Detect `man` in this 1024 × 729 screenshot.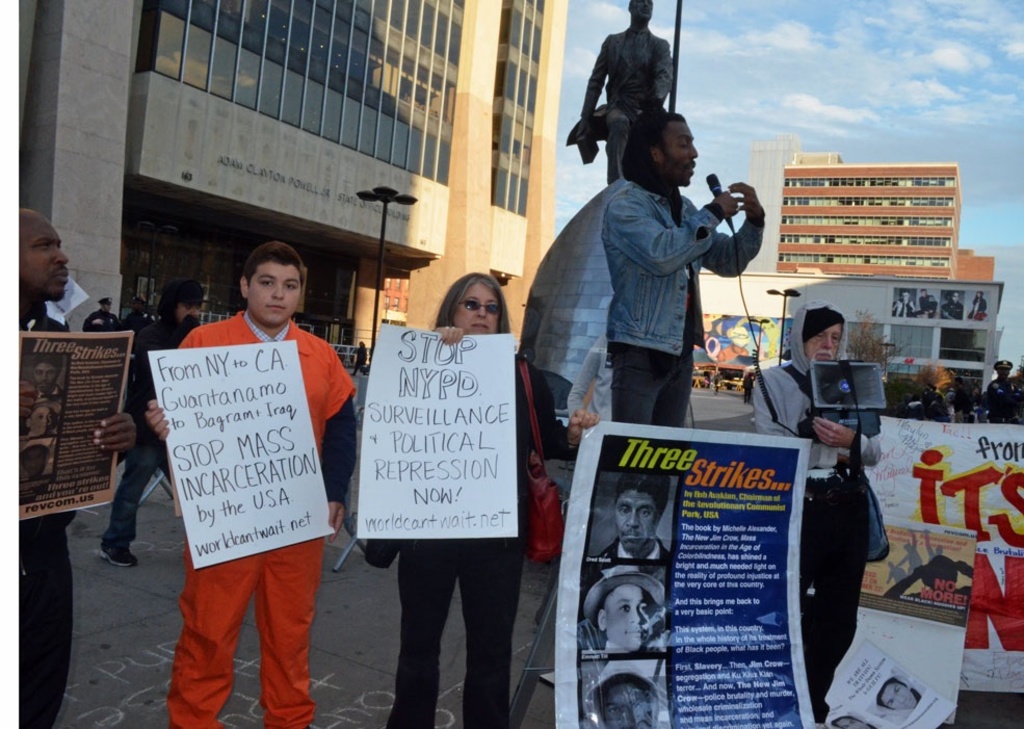
Detection: rect(82, 290, 127, 340).
